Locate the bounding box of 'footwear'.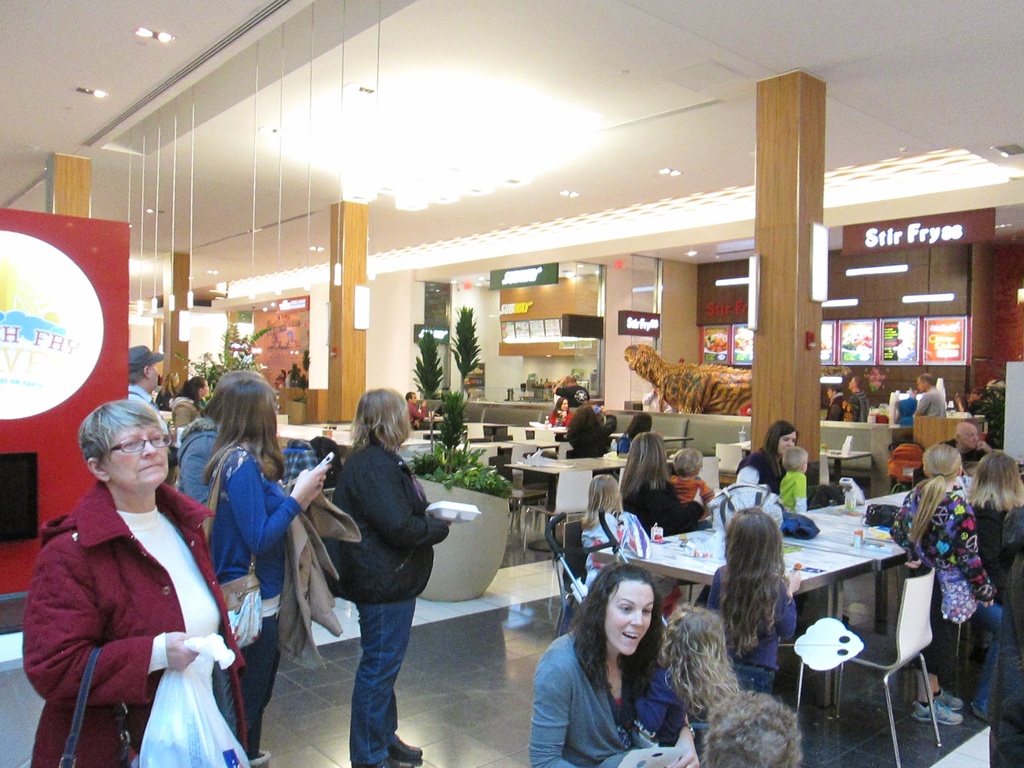
Bounding box: locate(935, 689, 963, 712).
